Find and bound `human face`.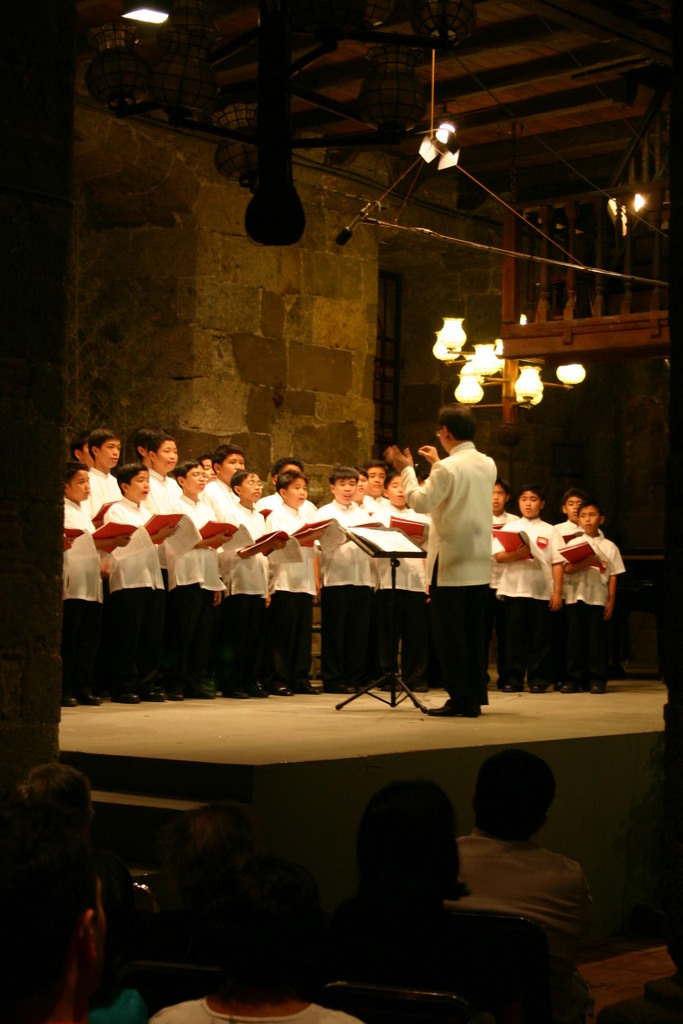
Bound: box(440, 435, 456, 458).
